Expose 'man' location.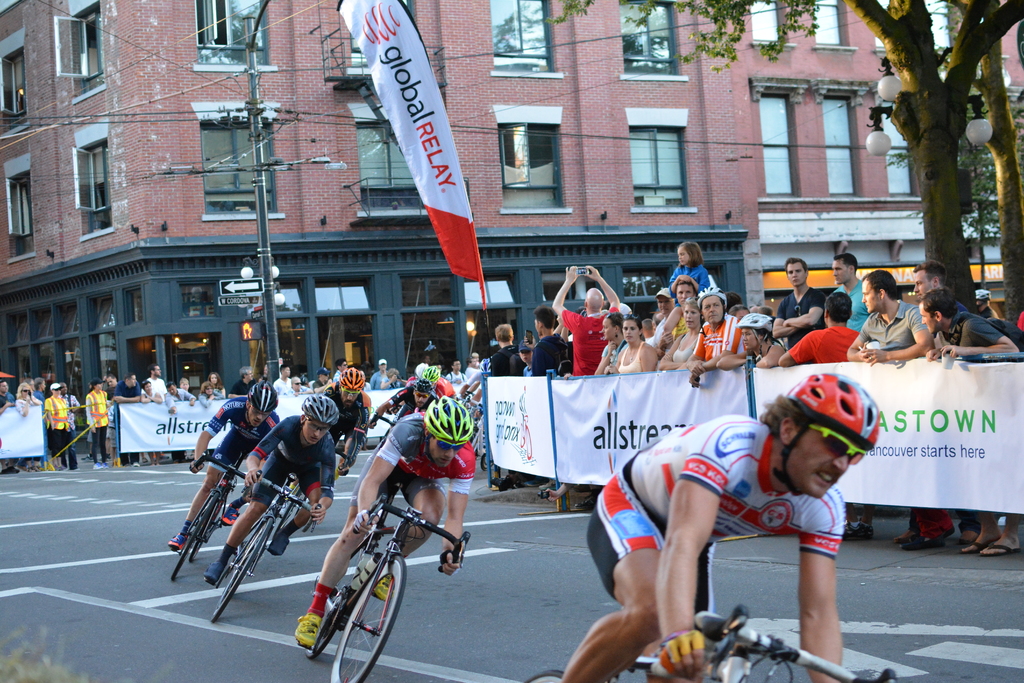
Exposed at bbox=[43, 383, 70, 470].
